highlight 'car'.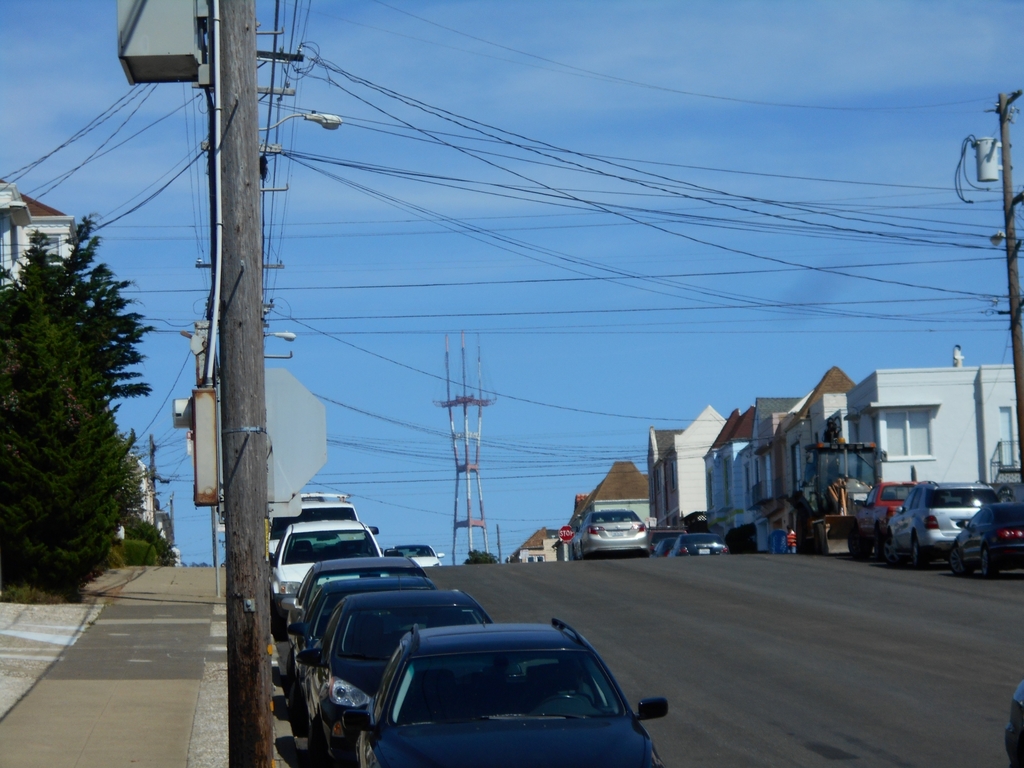
Highlighted region: [x1=575, y1=509, x2=653, y2=557].
